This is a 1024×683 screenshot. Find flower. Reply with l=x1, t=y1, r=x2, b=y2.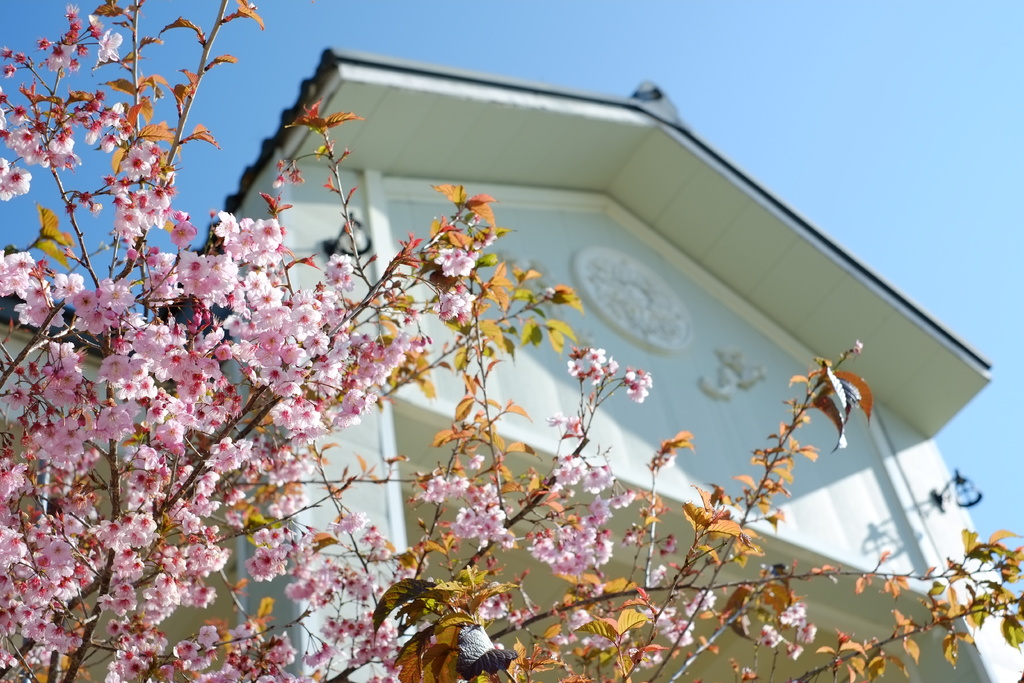
l=620, t=371, r=650, b=404.
